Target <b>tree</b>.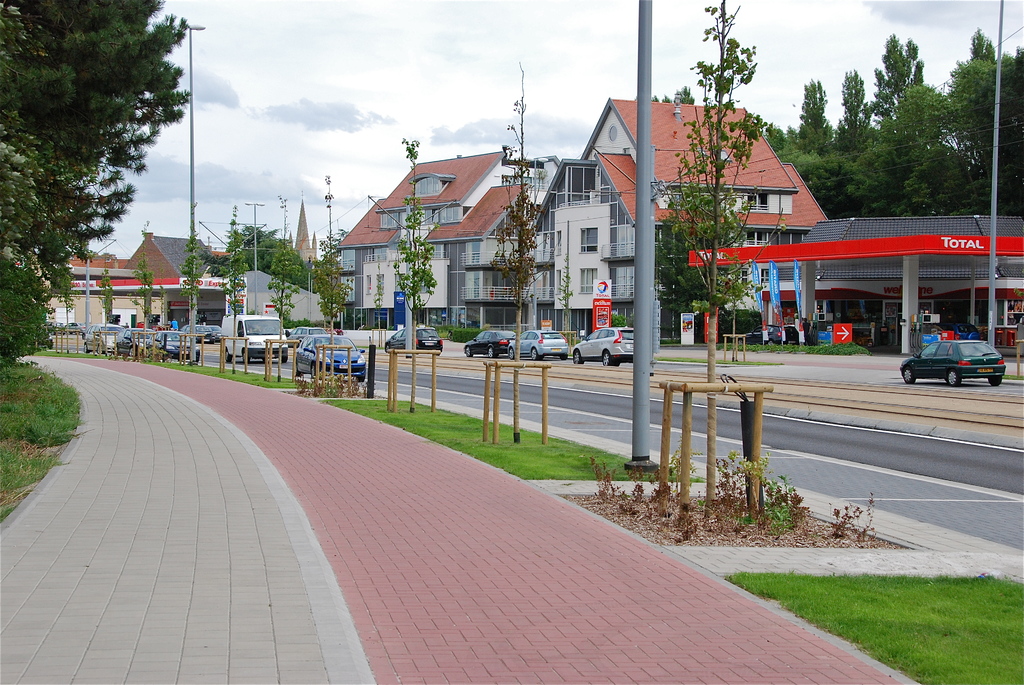
Target region: (left=660, top=0, right=761, bottom=371).
